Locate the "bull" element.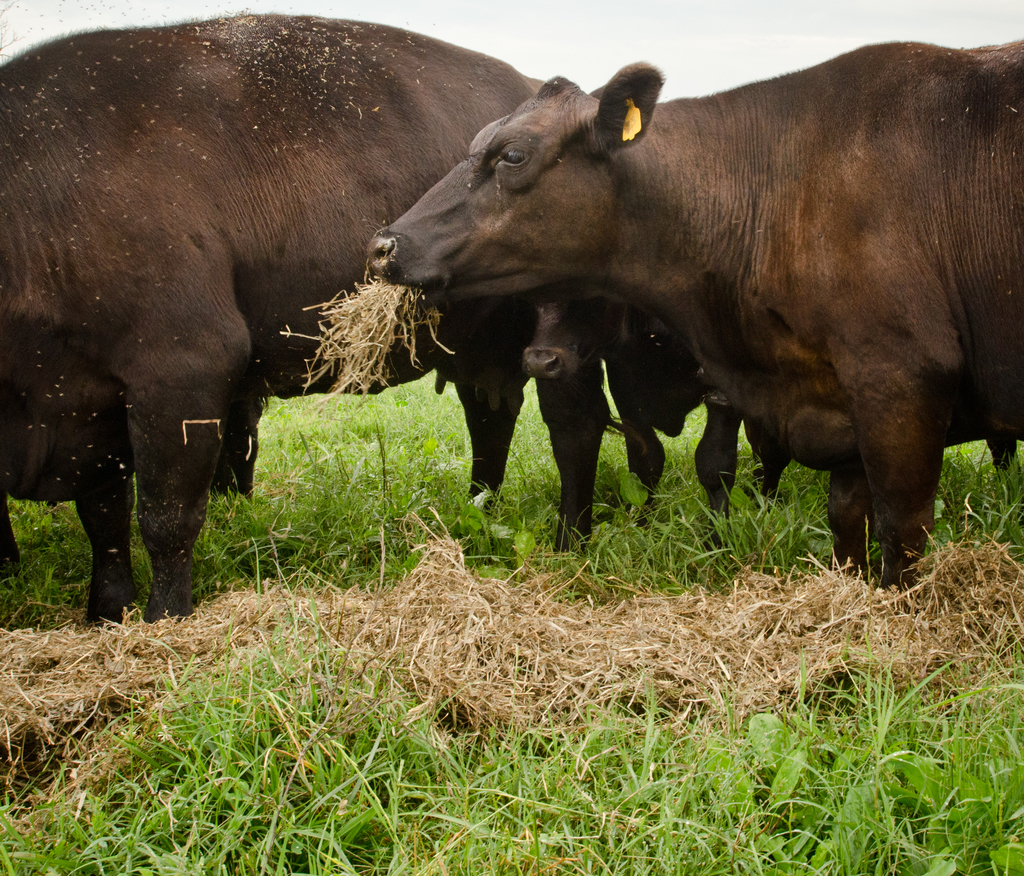
Element bbox: detection(362, 32, 1023, 597).
